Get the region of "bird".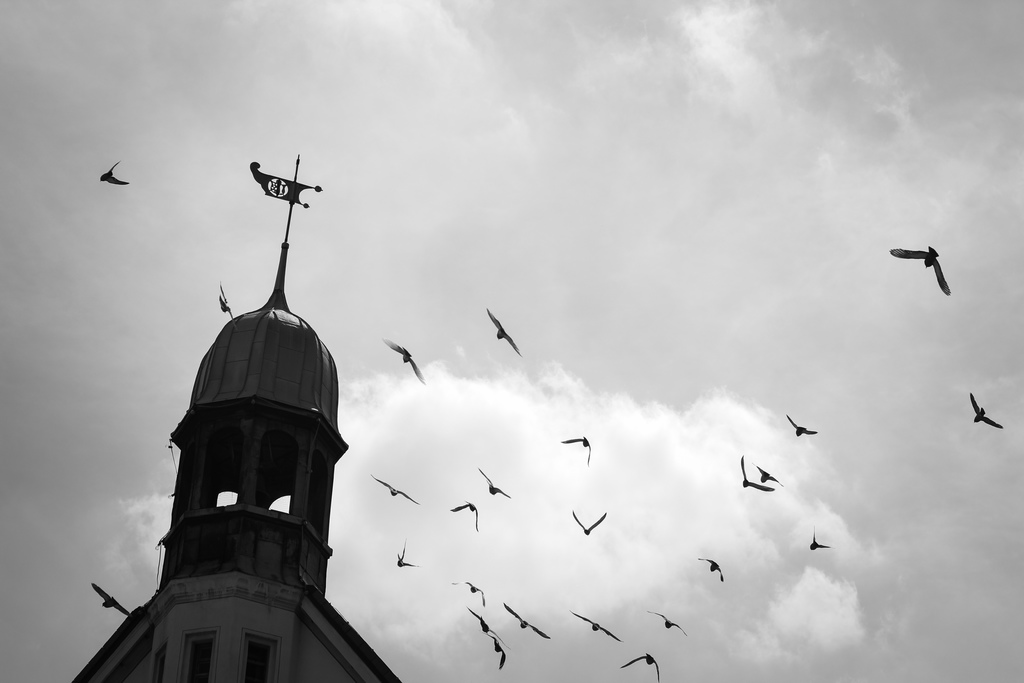
{"left": 397, "top": 541, "right": 415, "bottom": 569}.
